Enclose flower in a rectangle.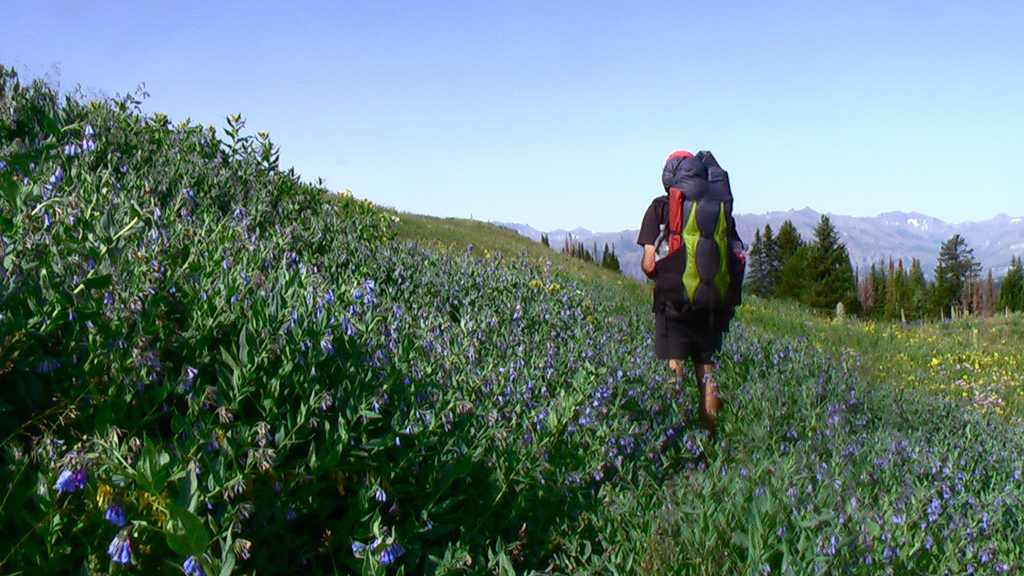
(522,380,538,390).
